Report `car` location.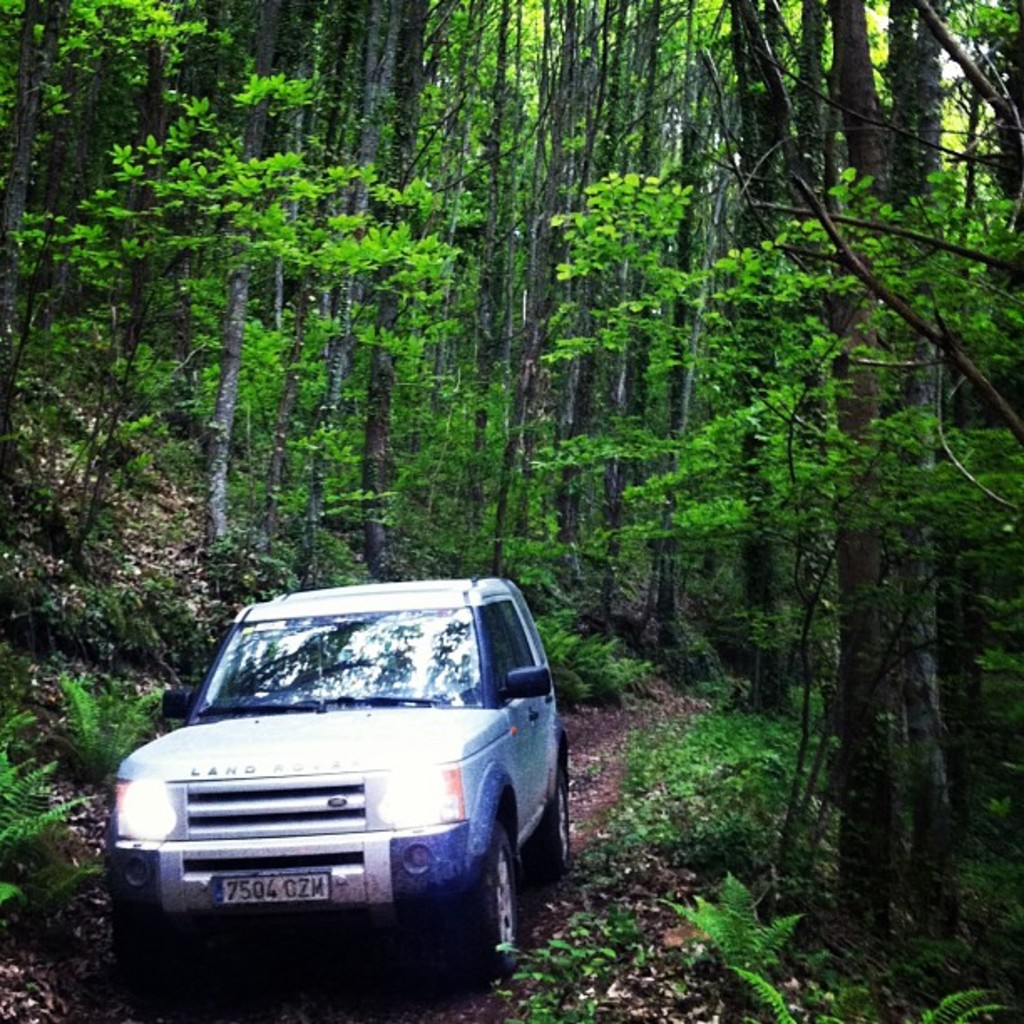
Report: select_region(95, 581, 582, 996).
